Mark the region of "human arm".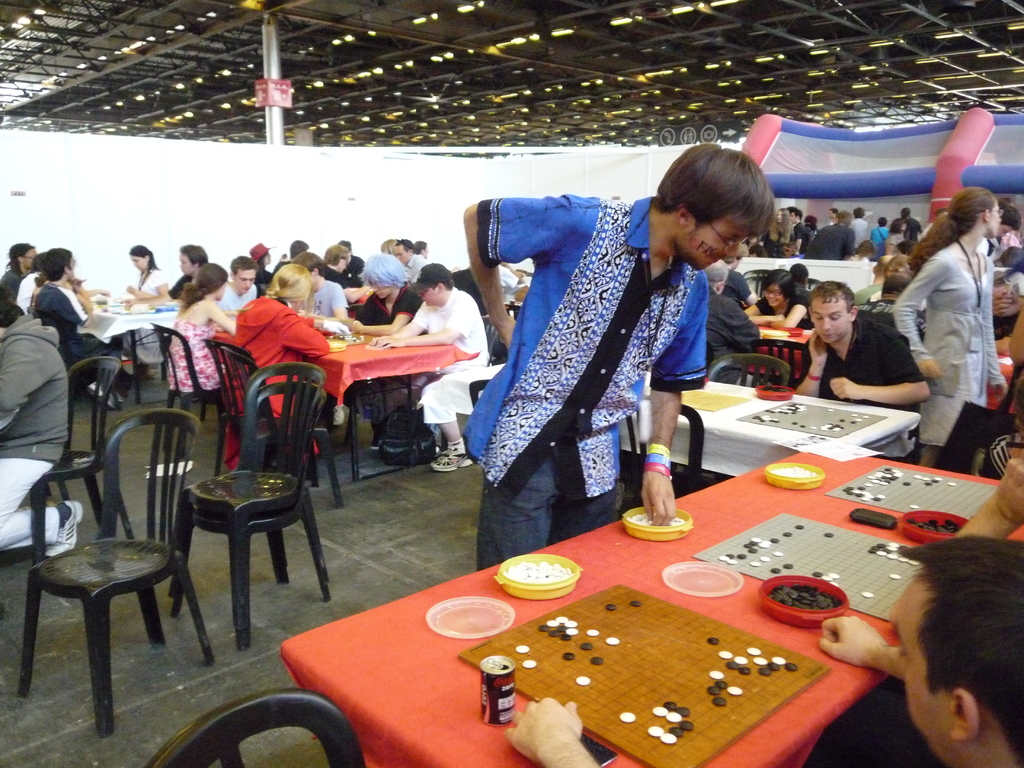
Region: <region>118, 270, 176, 308</region>.
